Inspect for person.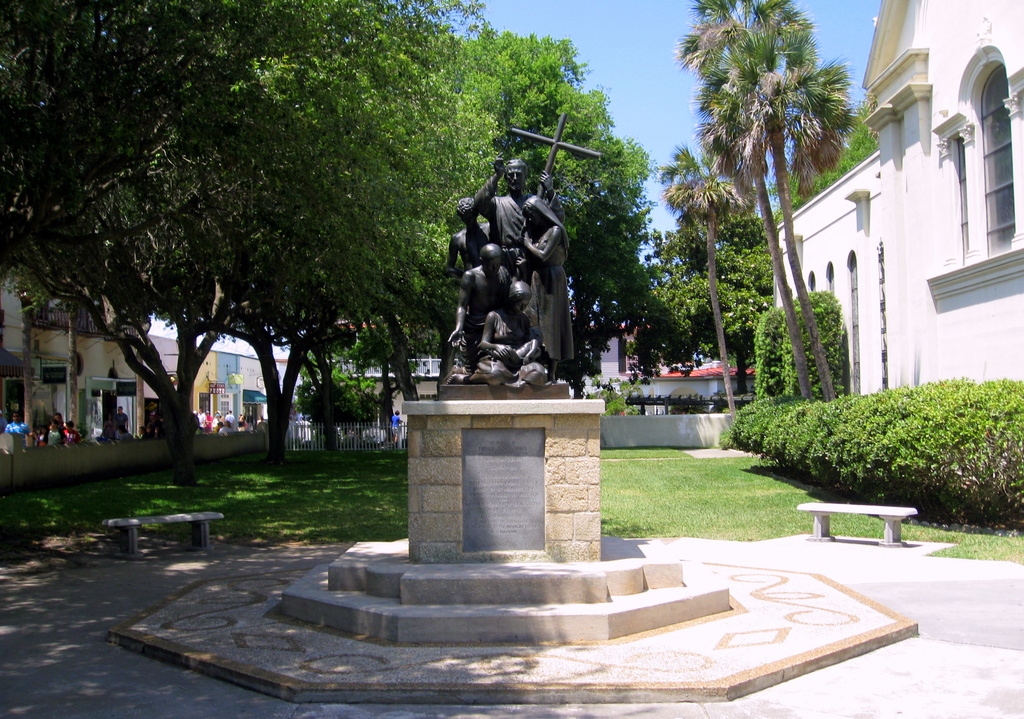
Inspection: 391, 416, 402, 443.
